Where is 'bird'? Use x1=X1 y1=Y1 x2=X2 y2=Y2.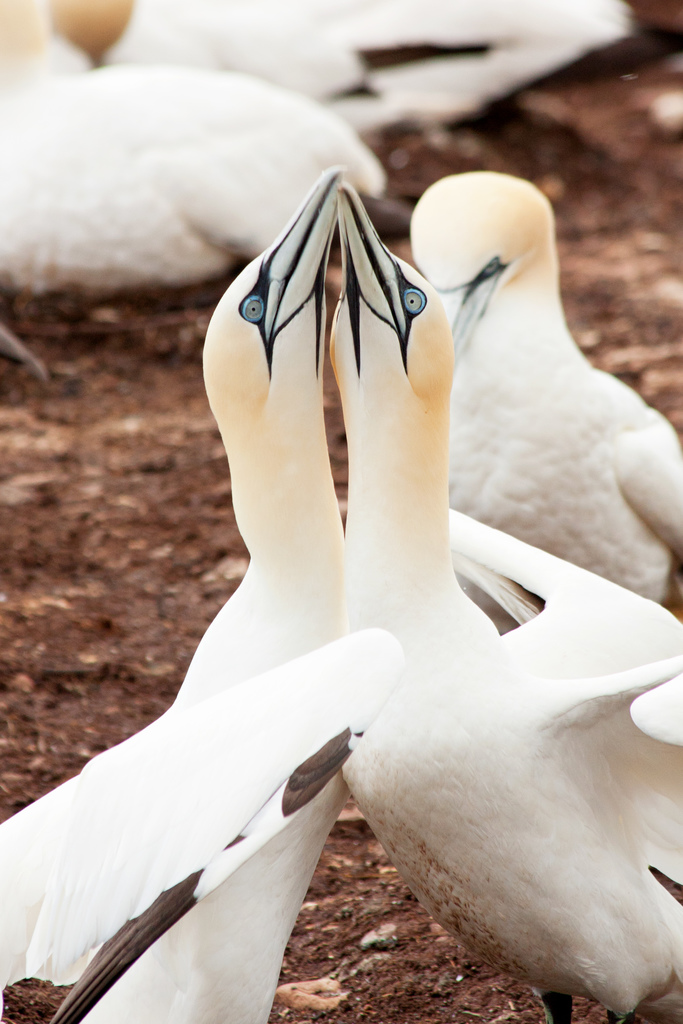
x1=329 y1=180 x2=682 y2=1023.
